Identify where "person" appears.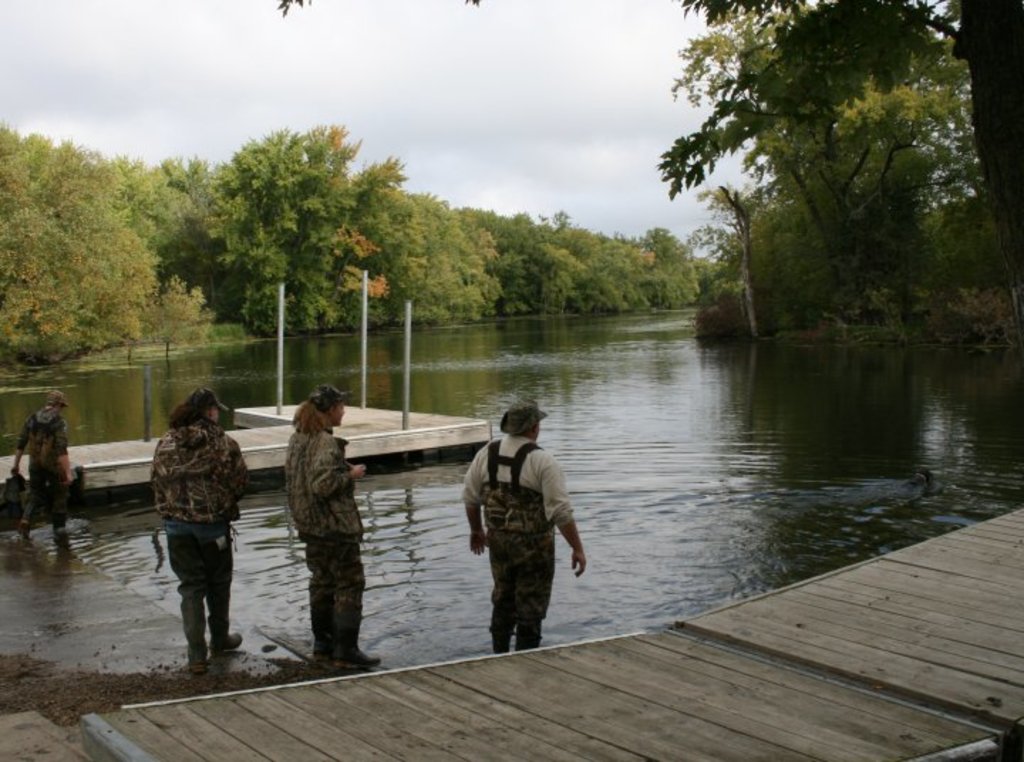
Appears at (x1=286, y1=382, x2=378, y2=655).
